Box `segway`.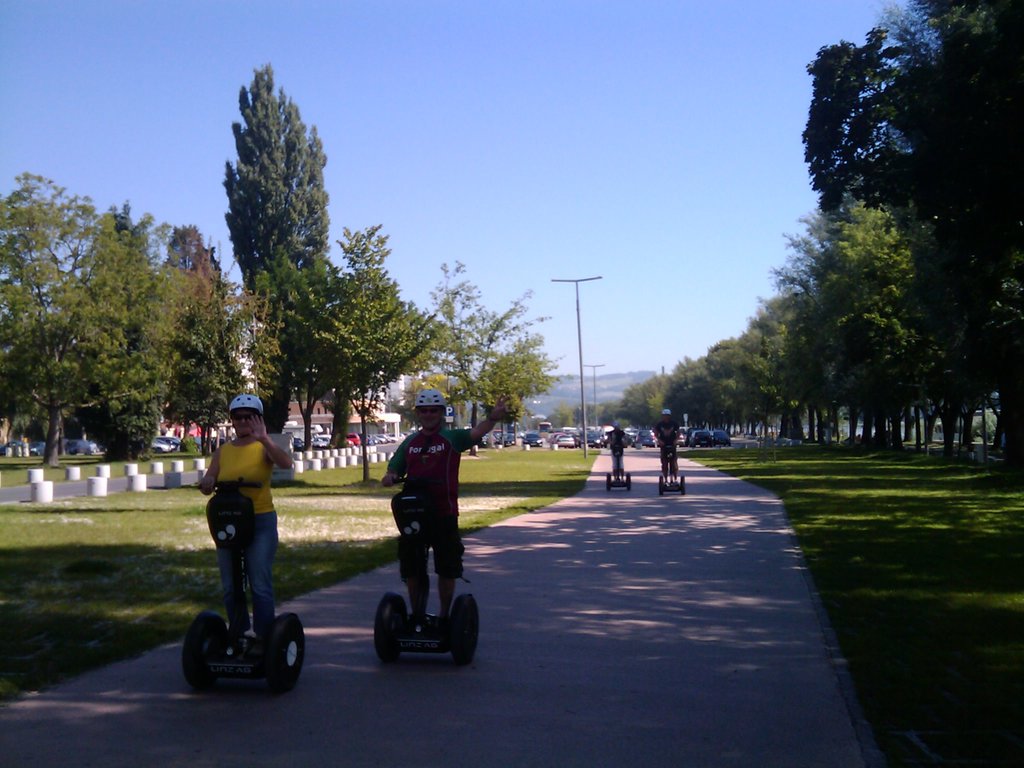
bbox(656, 465, 689, 499).
